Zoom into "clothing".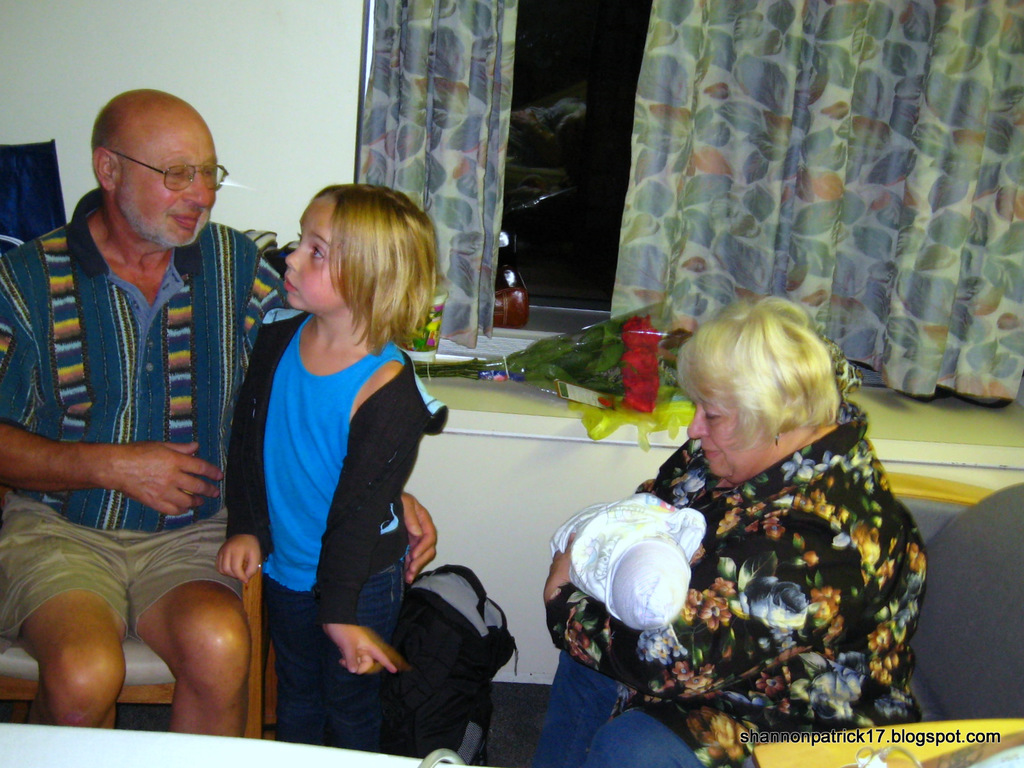
Zoom target: [528, 483, 696, 653].
